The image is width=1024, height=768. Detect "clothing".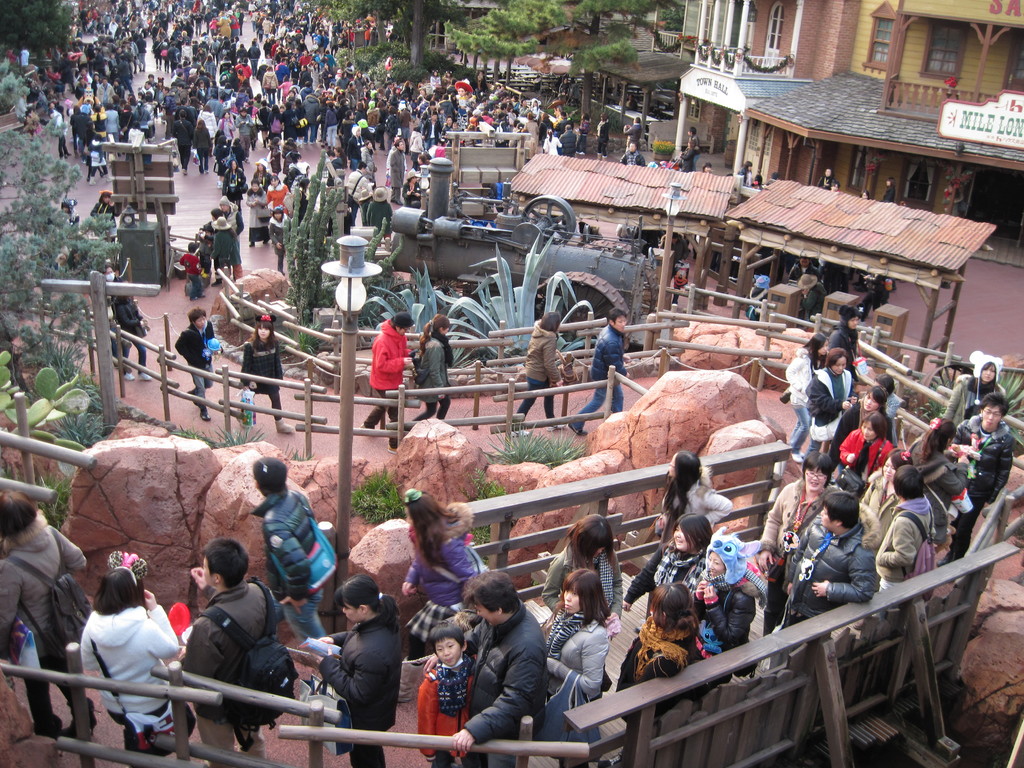
Detection: bbox=(617, 152, 648, 173).
